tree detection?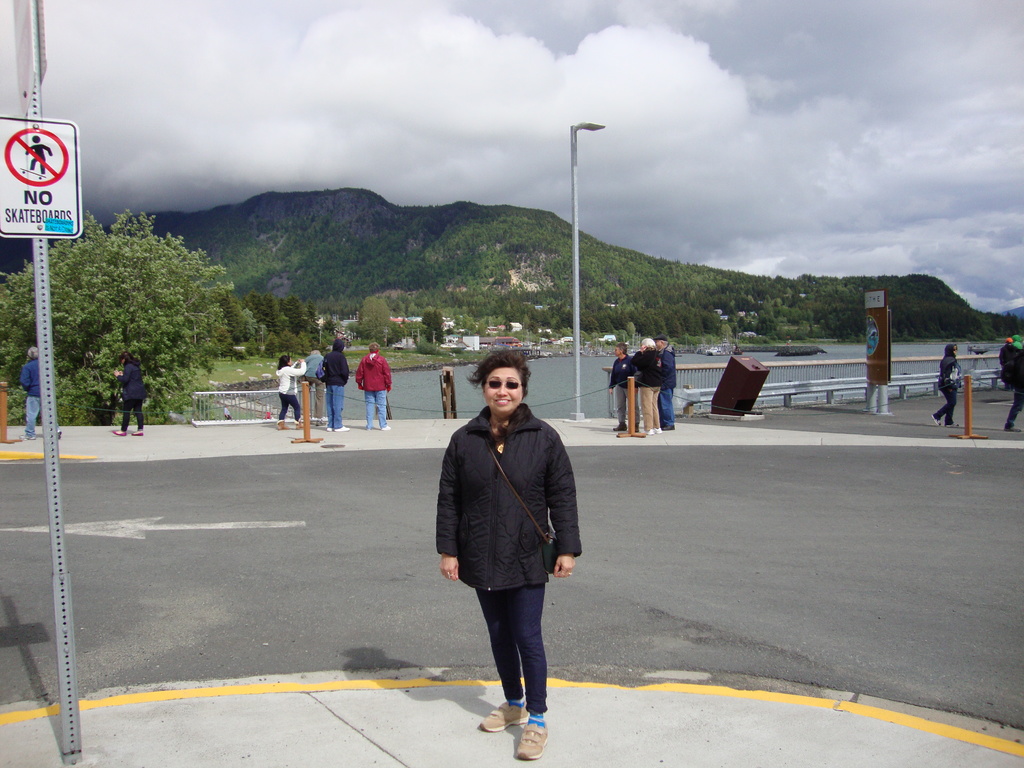
Rect(350, 284, 396, 352)
